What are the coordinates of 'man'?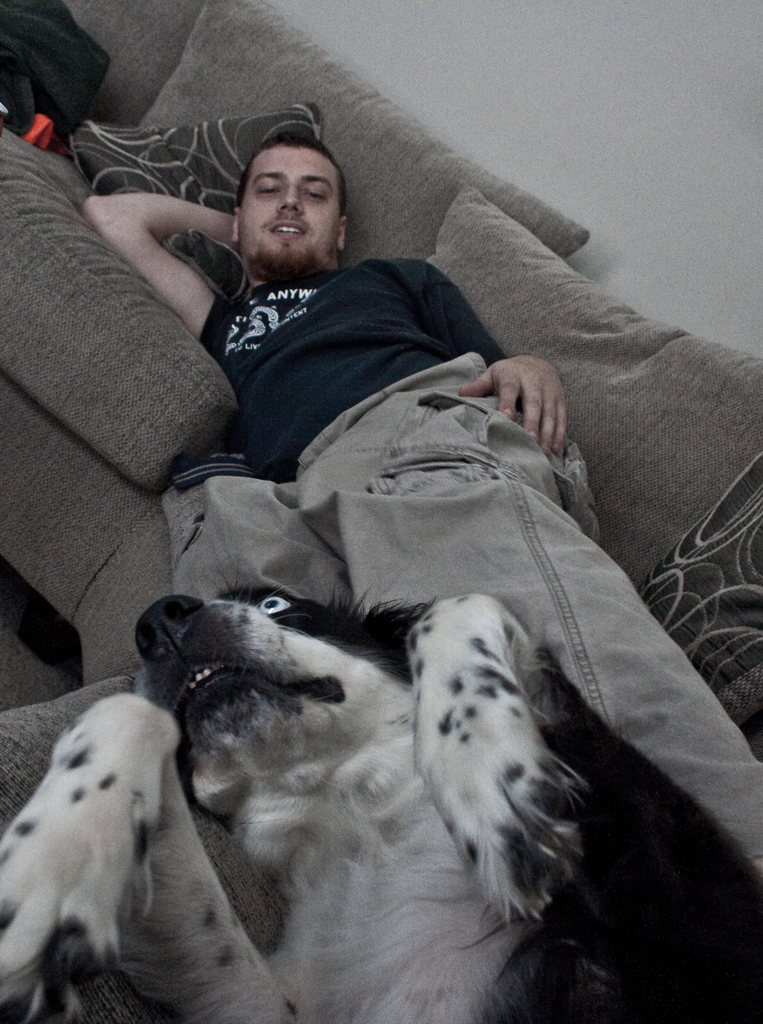
8 91 742 994.
